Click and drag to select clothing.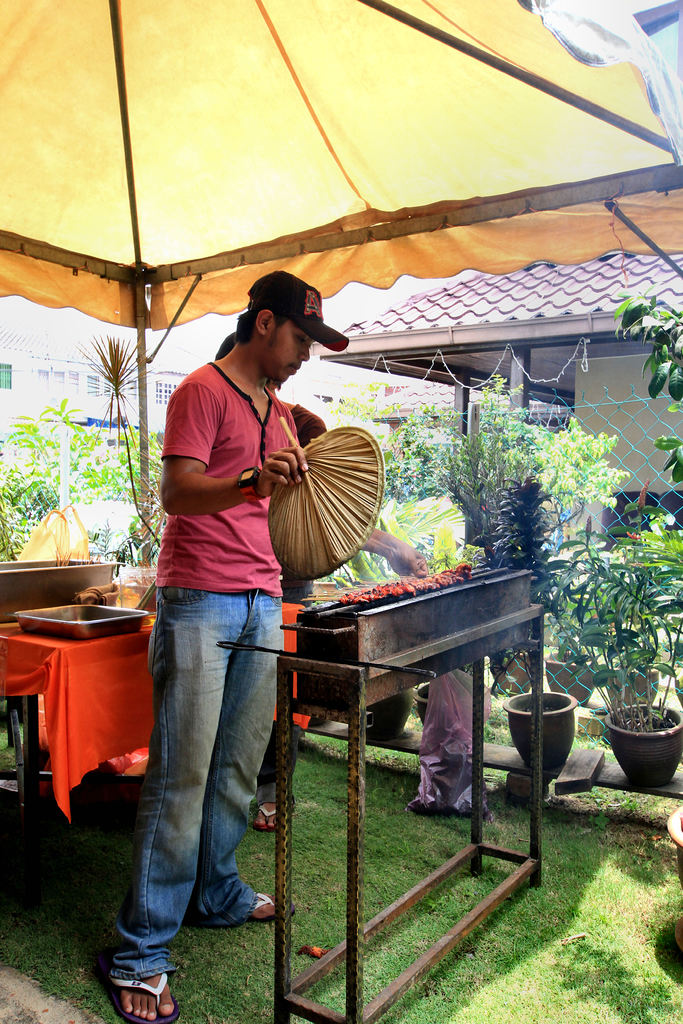
Selection: [left=258, top=404, right=327, bottom=810].
